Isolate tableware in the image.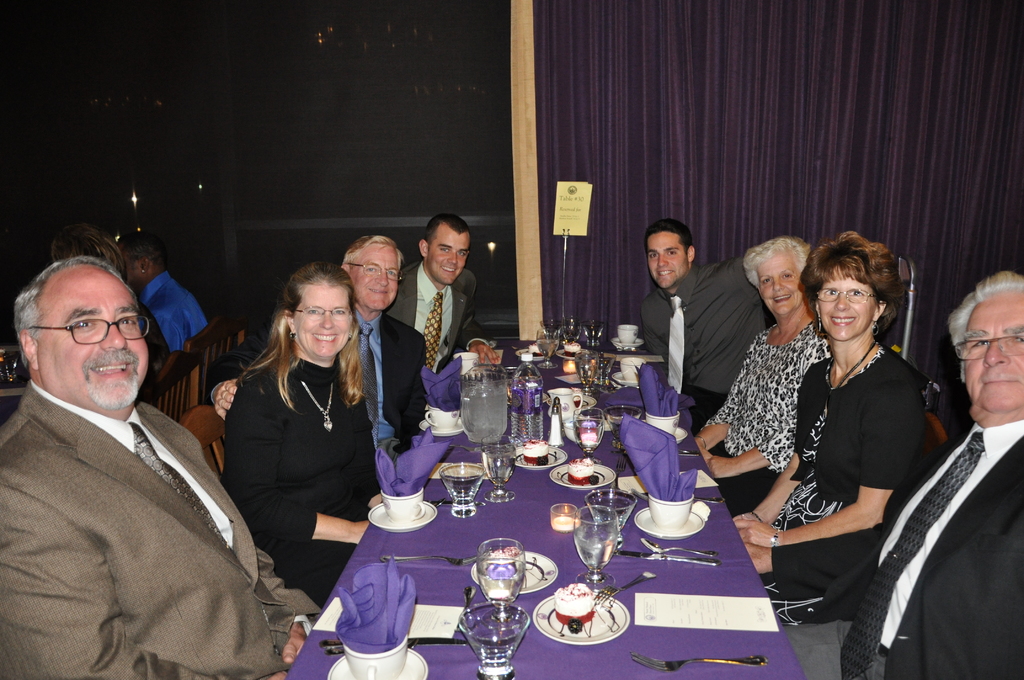
Isolated region: box(576, 396, 595, 409).
